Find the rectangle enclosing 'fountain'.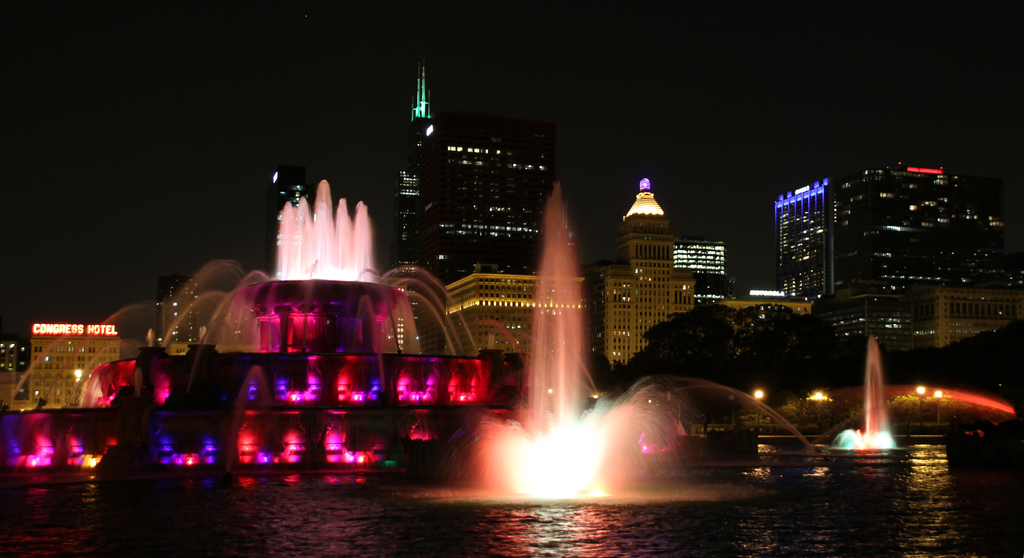
[413,180,756,506].
